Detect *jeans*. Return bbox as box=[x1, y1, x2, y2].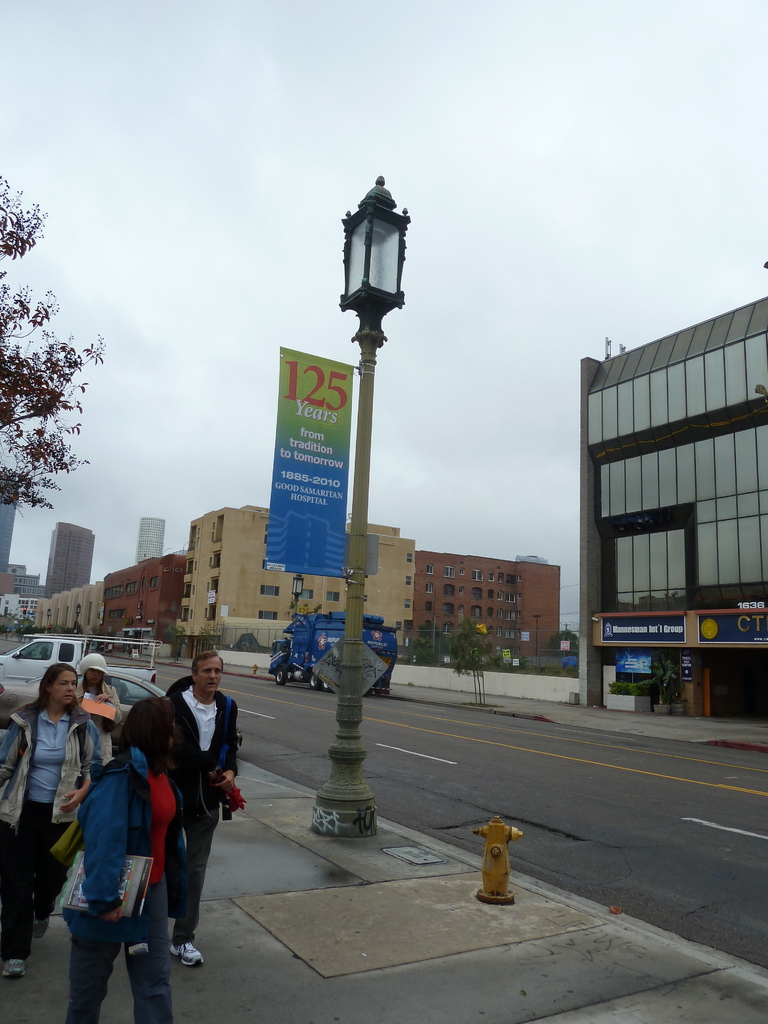
box=[51, 850, 68, 897].
